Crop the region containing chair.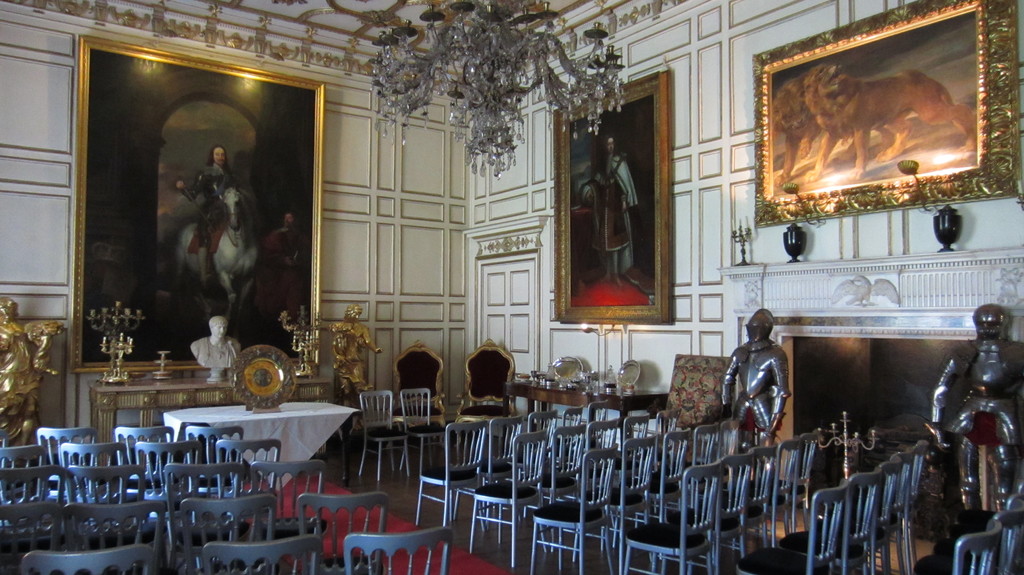
Crop region: [x1=844, y1=448, x2=906, y2=574].
